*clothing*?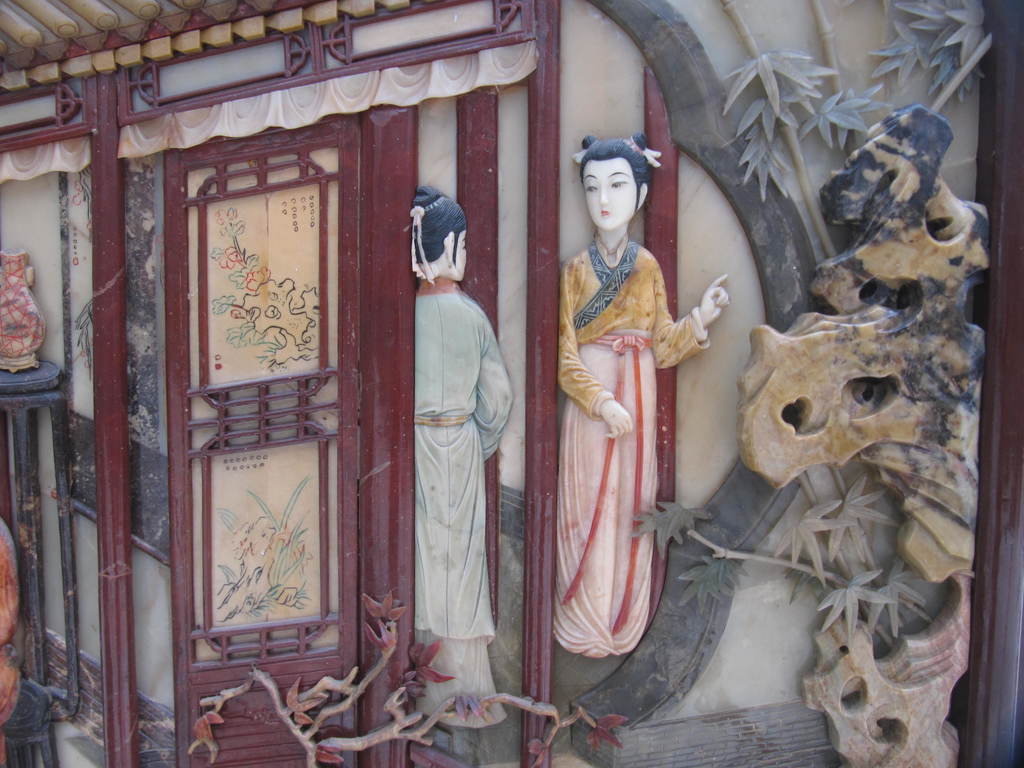
box=[548, 240, 708, 666]
